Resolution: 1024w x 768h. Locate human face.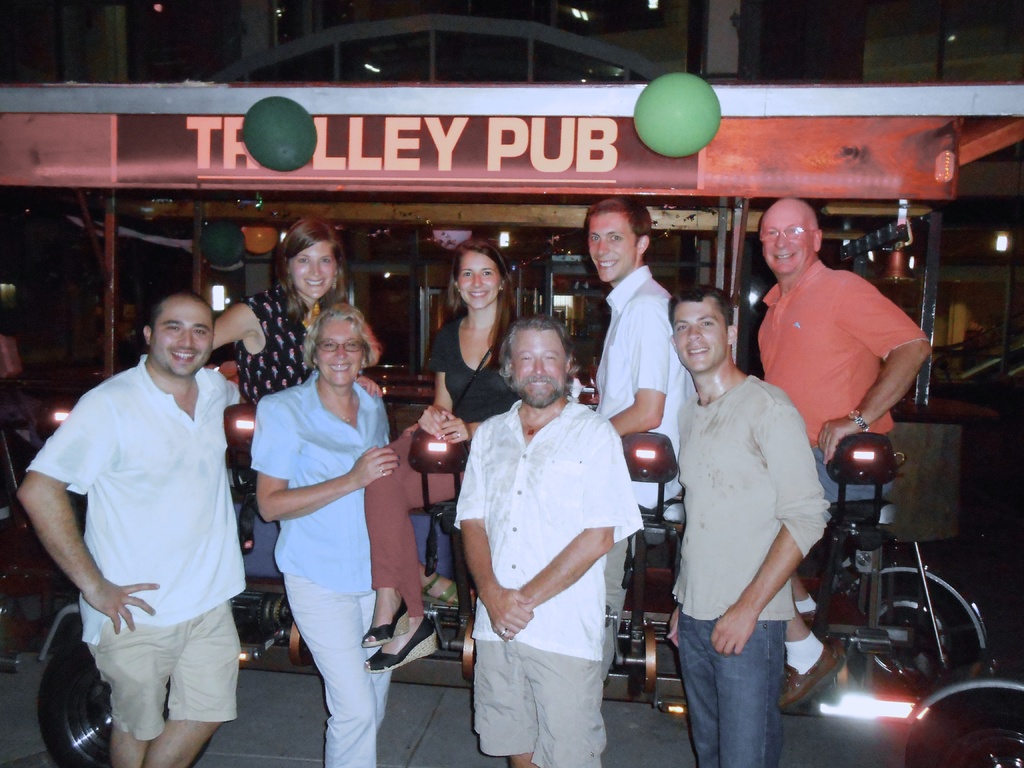
<region>674, 292, 723, 371</region>.
